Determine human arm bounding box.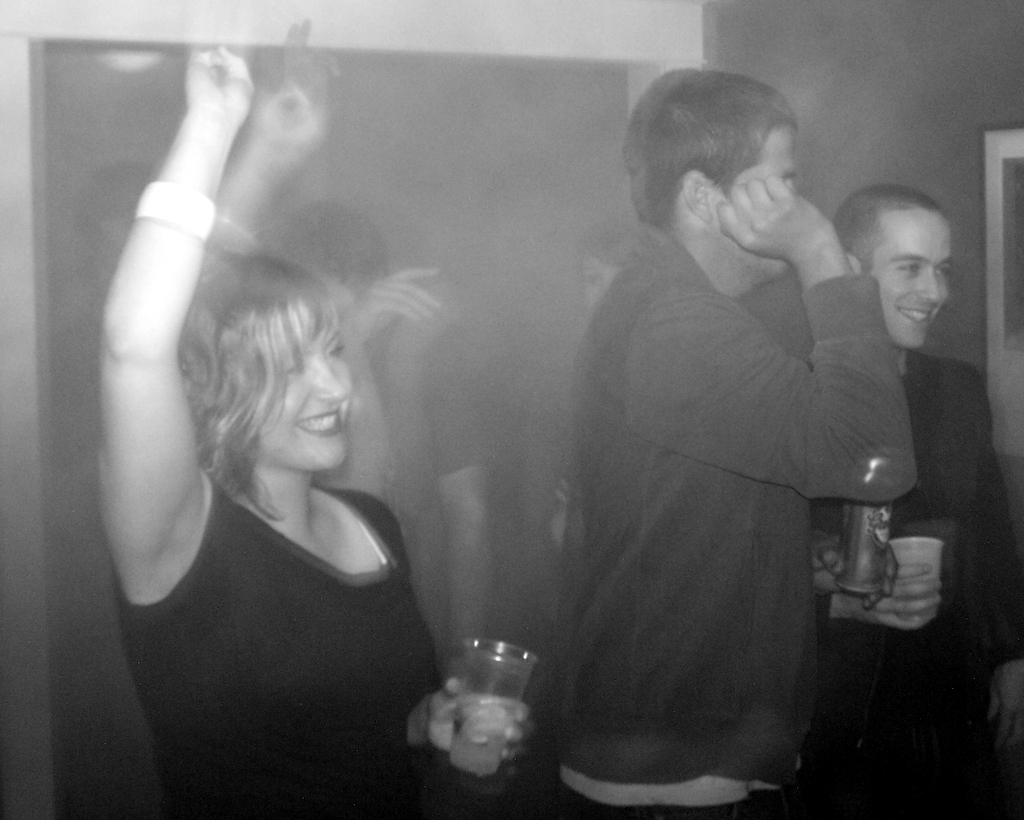
Determined: box=[958, 368, 1023, 662].
